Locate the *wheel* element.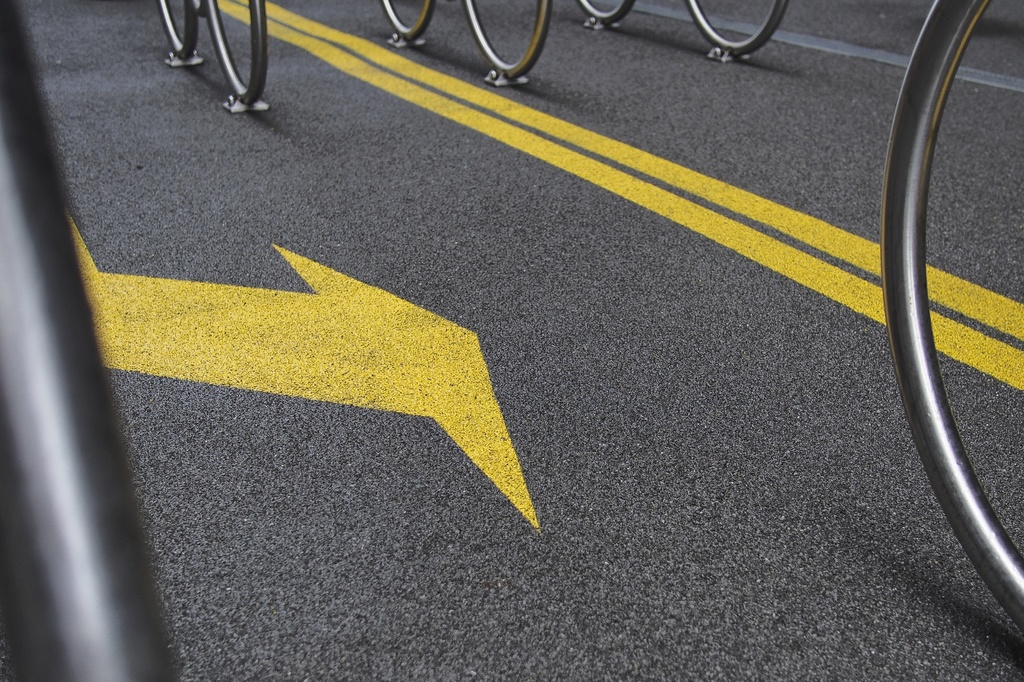
Element bbox: (572, 0, 625, 31).
